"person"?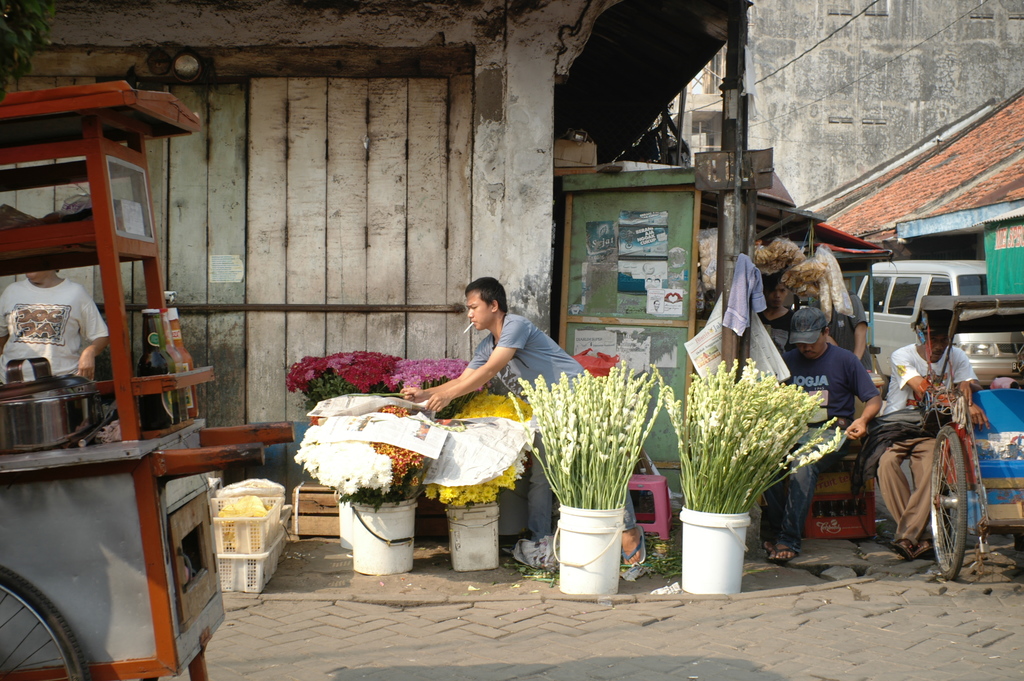
BBox(398, 277, 650, 564)
